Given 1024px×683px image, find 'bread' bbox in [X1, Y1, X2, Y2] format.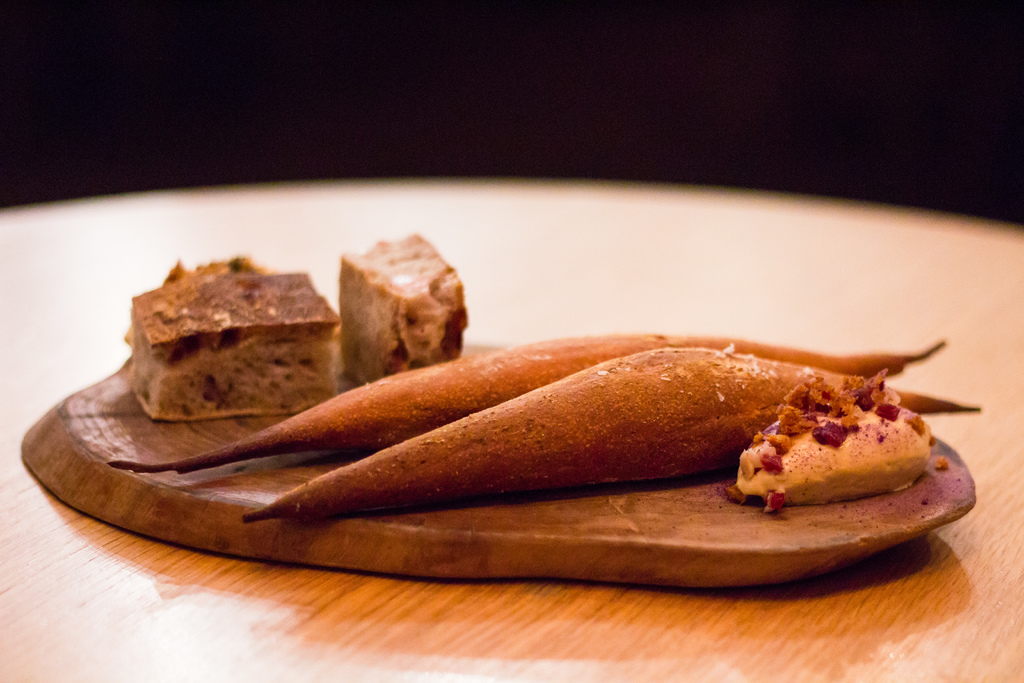
[125, 249, 345, 420].
